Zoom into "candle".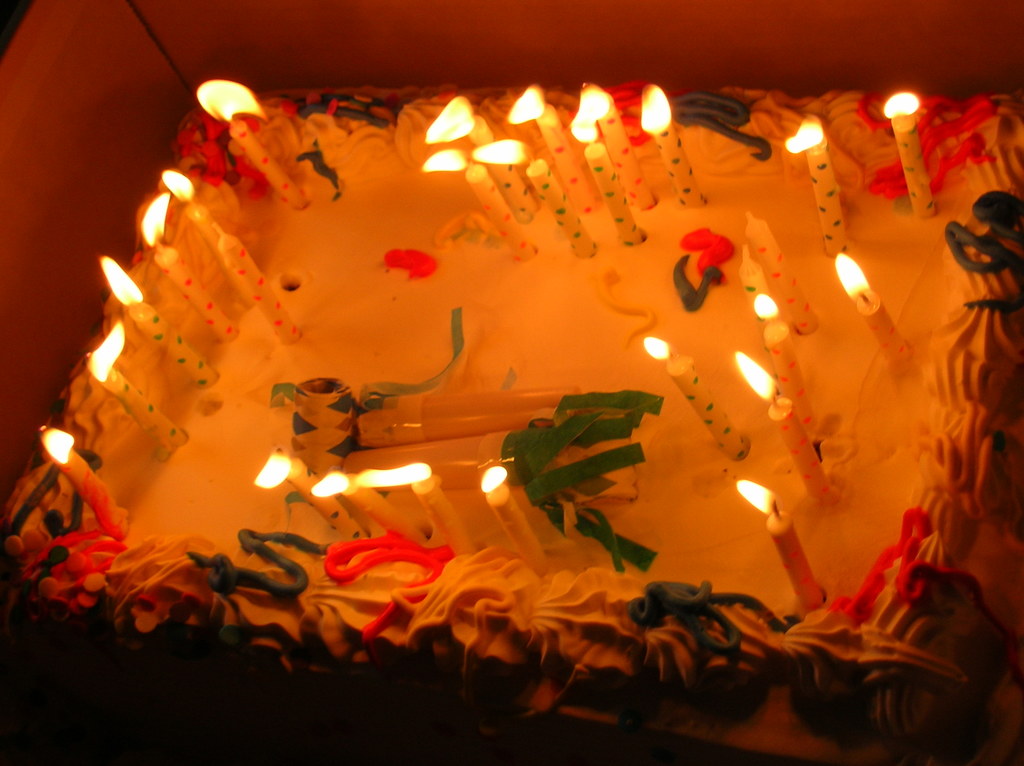
Zoom target: [x1=40, y1=428, x2=123, y2=541].
